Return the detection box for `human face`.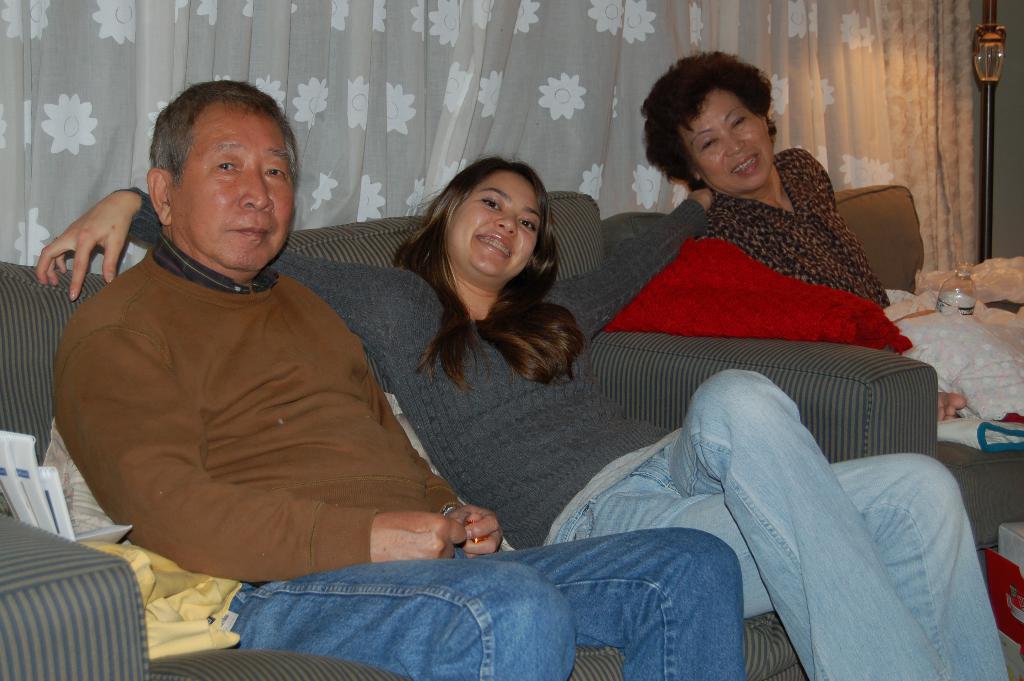
<bbox>170, 110, 295, 274</bbox>.
